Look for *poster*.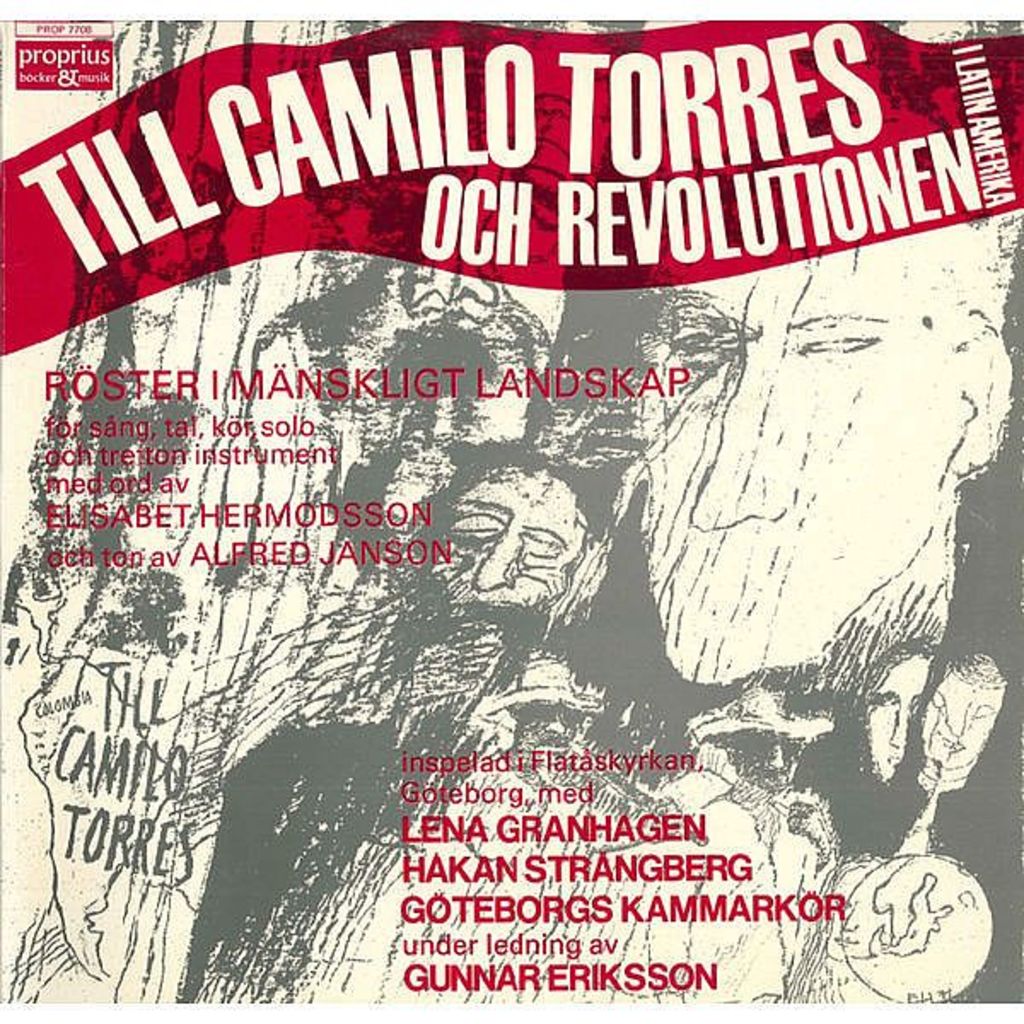
Found: (0, 24, 1022, 1005).
